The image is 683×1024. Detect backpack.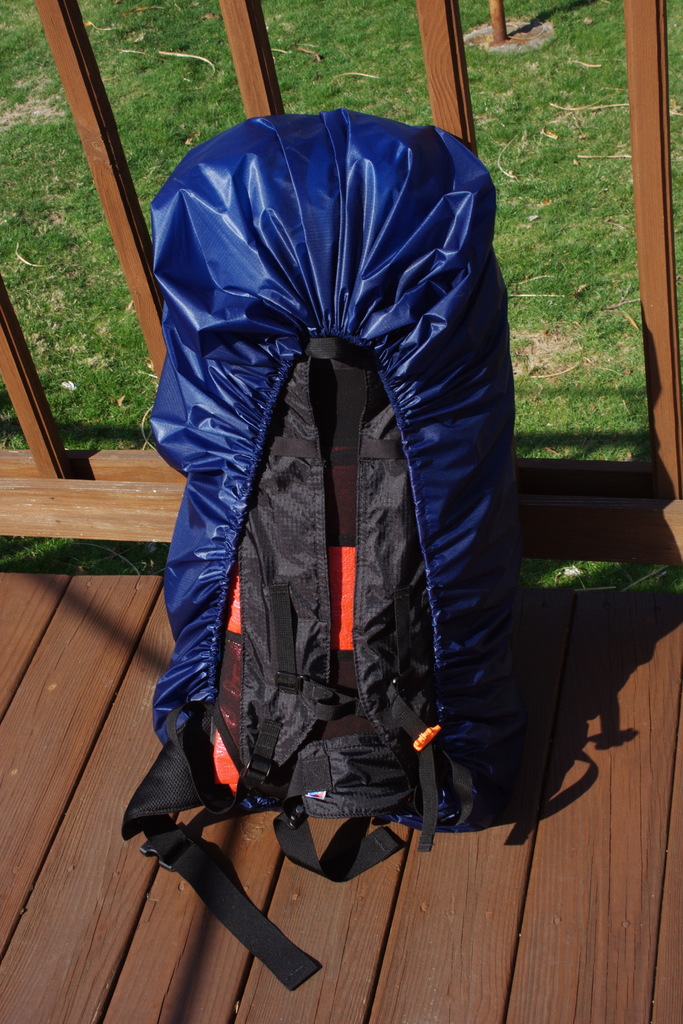
Detection: bbox=(119, 111, 531, 993).
